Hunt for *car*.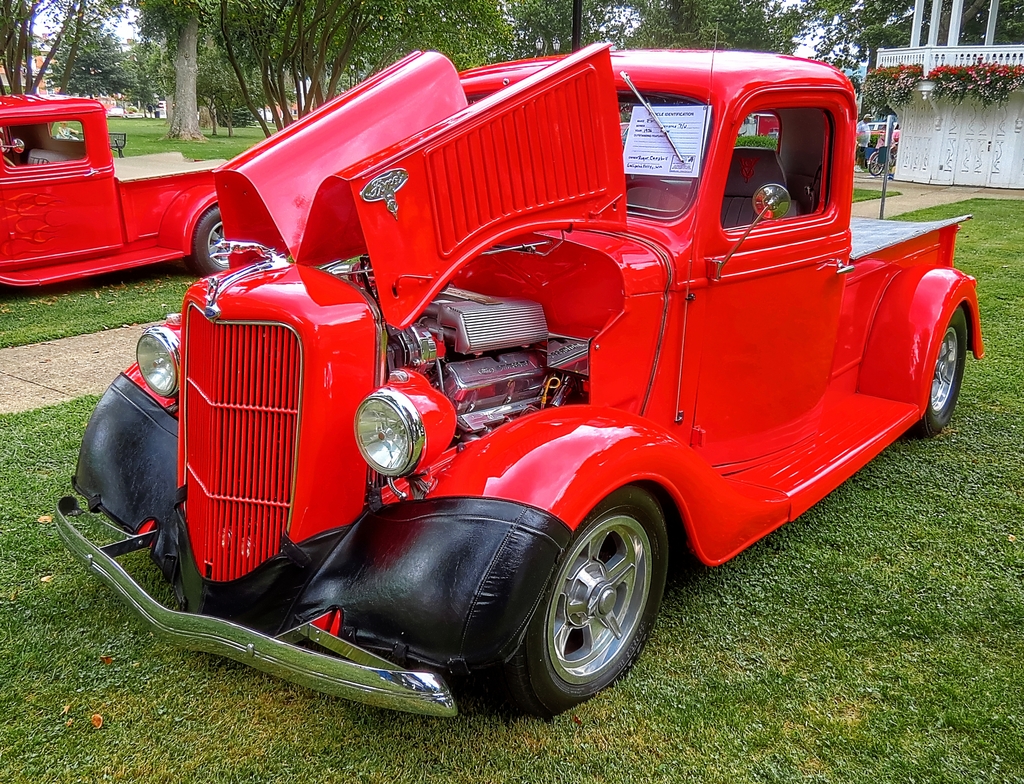
Hunted down at 261/106/276/124.
